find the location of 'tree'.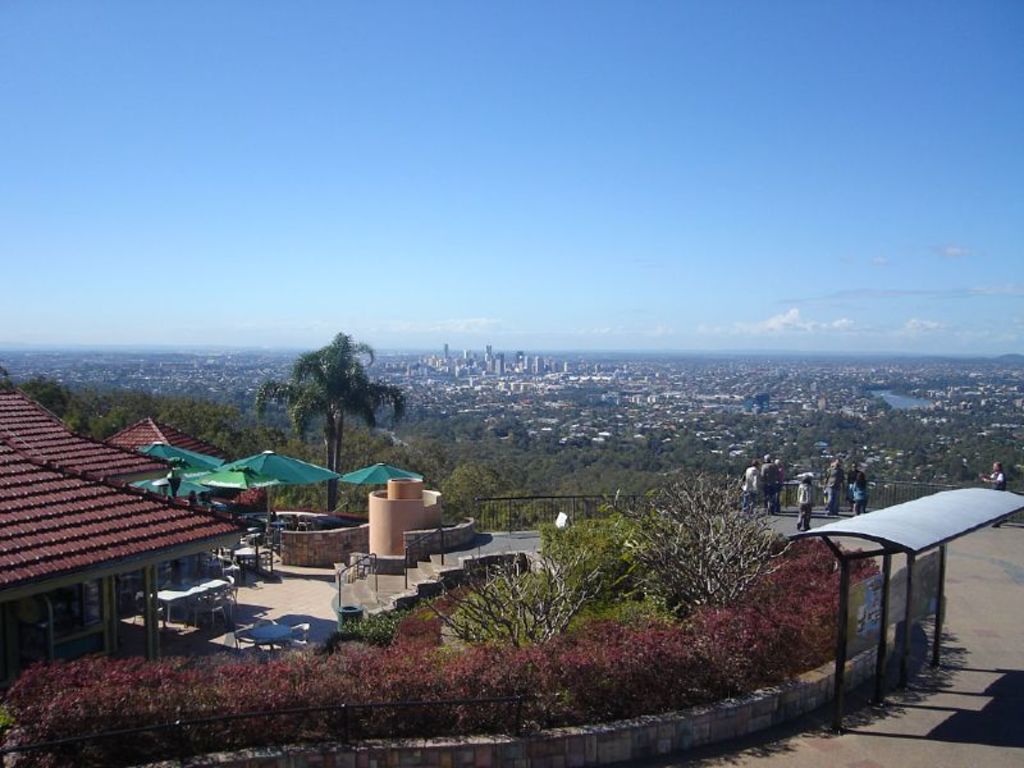
Location: bbox(252, 326, 407, 512).
